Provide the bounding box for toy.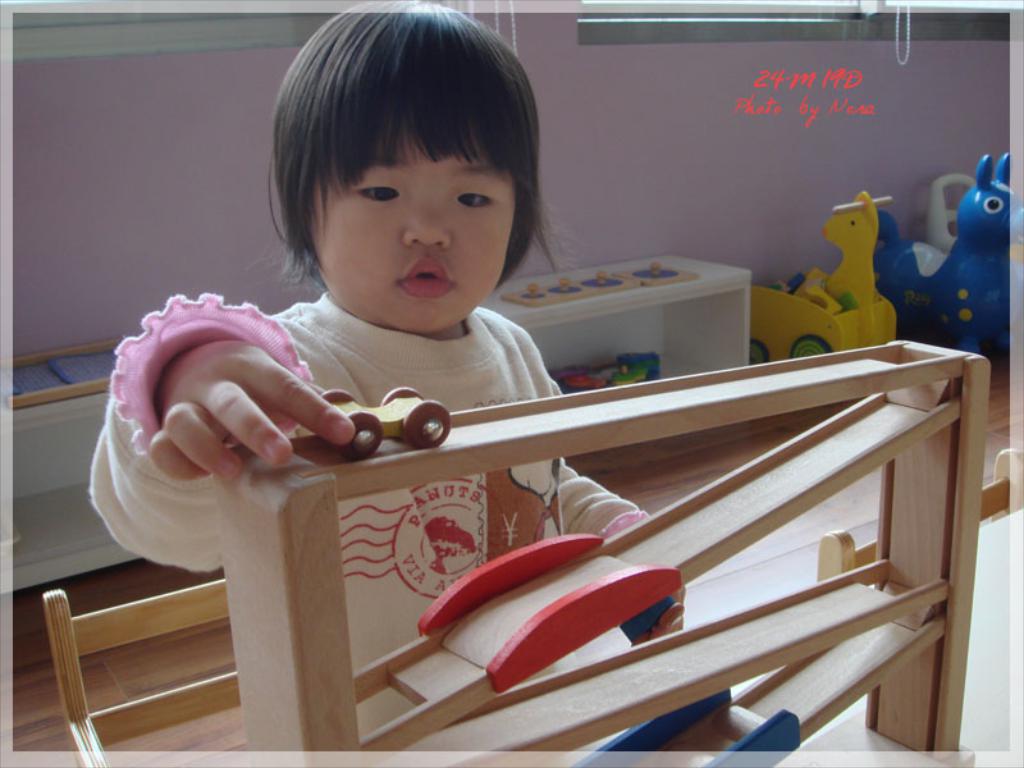
Rect(320, 387, 449, 462).
